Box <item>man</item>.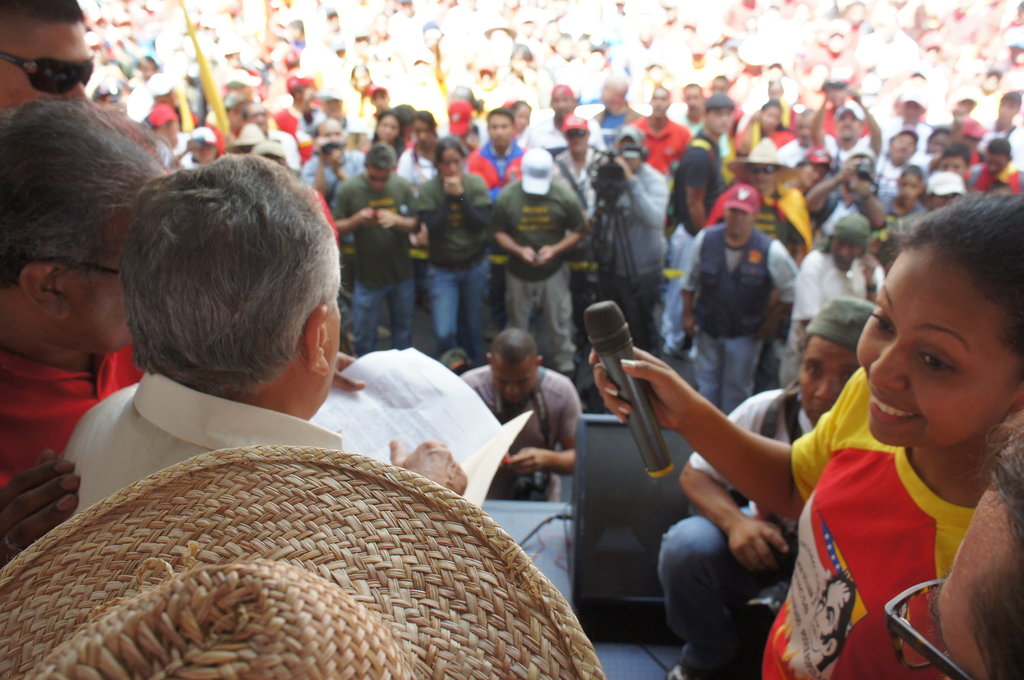
(456, 328, 584, 506).
